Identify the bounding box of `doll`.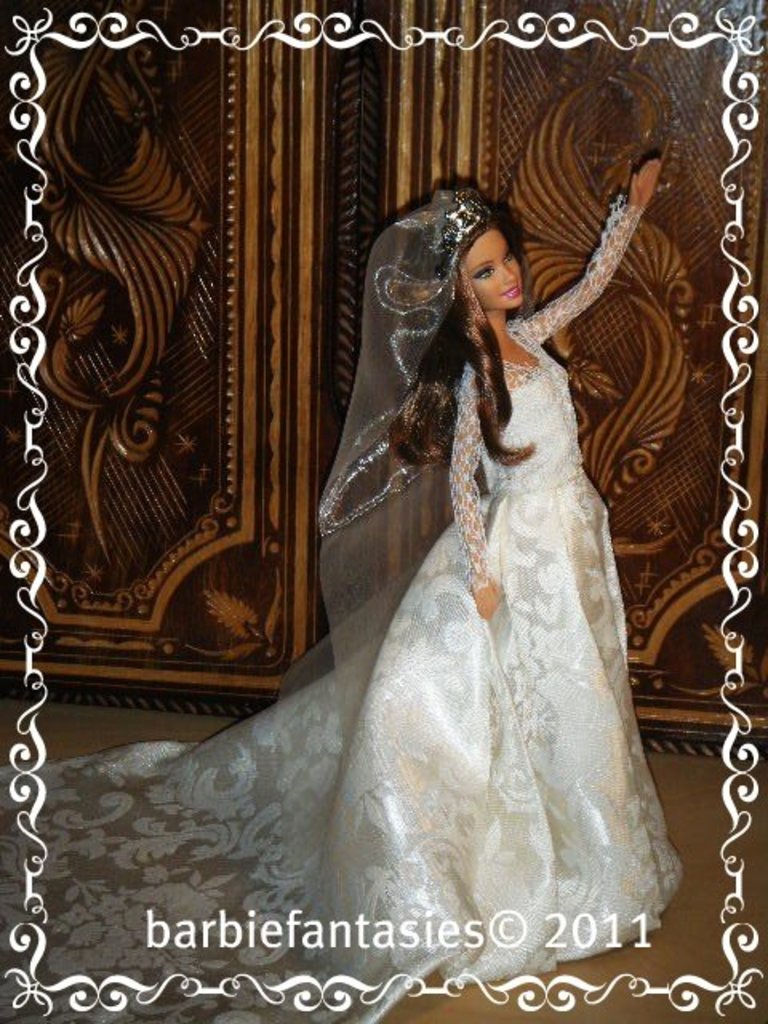
<box>0,155,685,1022</box>.
